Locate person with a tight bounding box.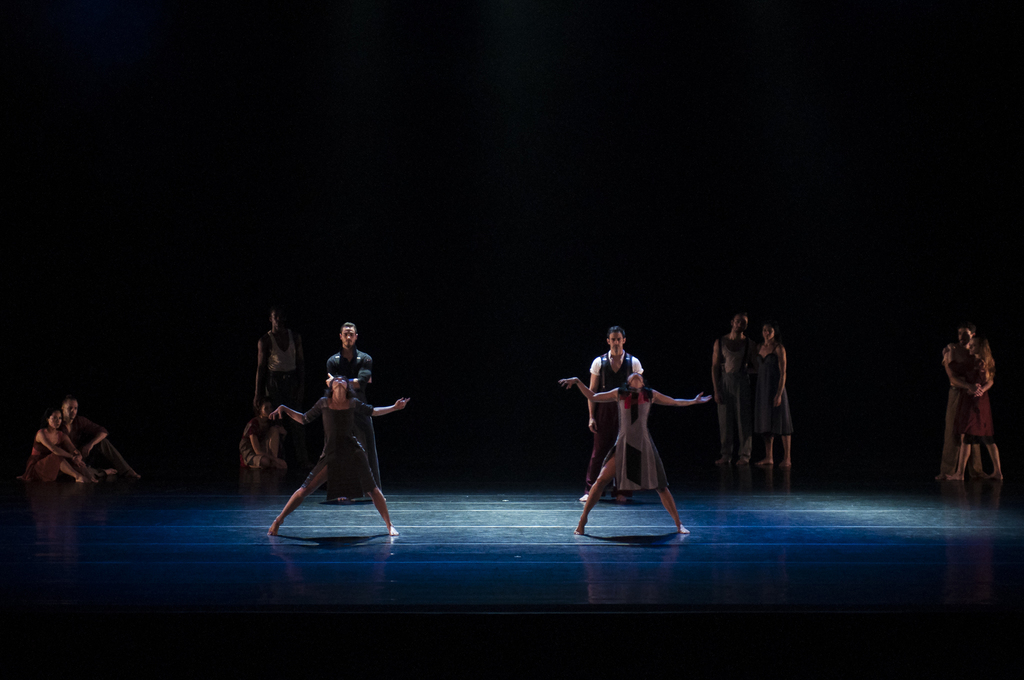
(left=61, top=394, right=141, bottom=478).
